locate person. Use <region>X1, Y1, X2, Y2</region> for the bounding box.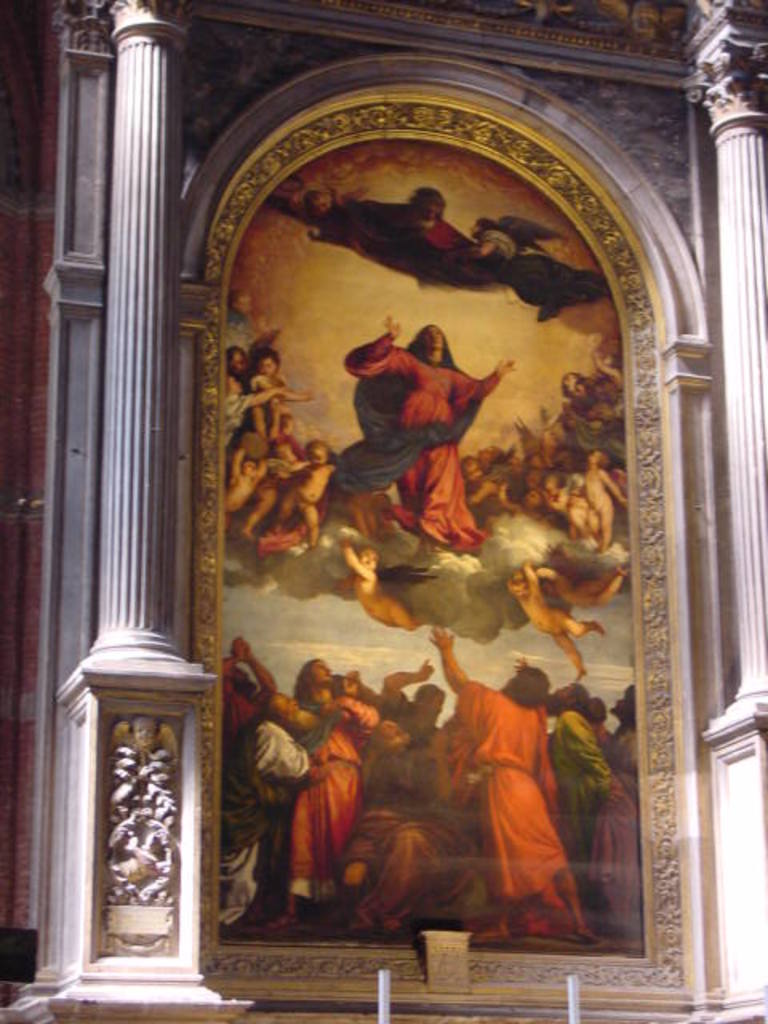
<region>470, 210, 632, 339</region>.
